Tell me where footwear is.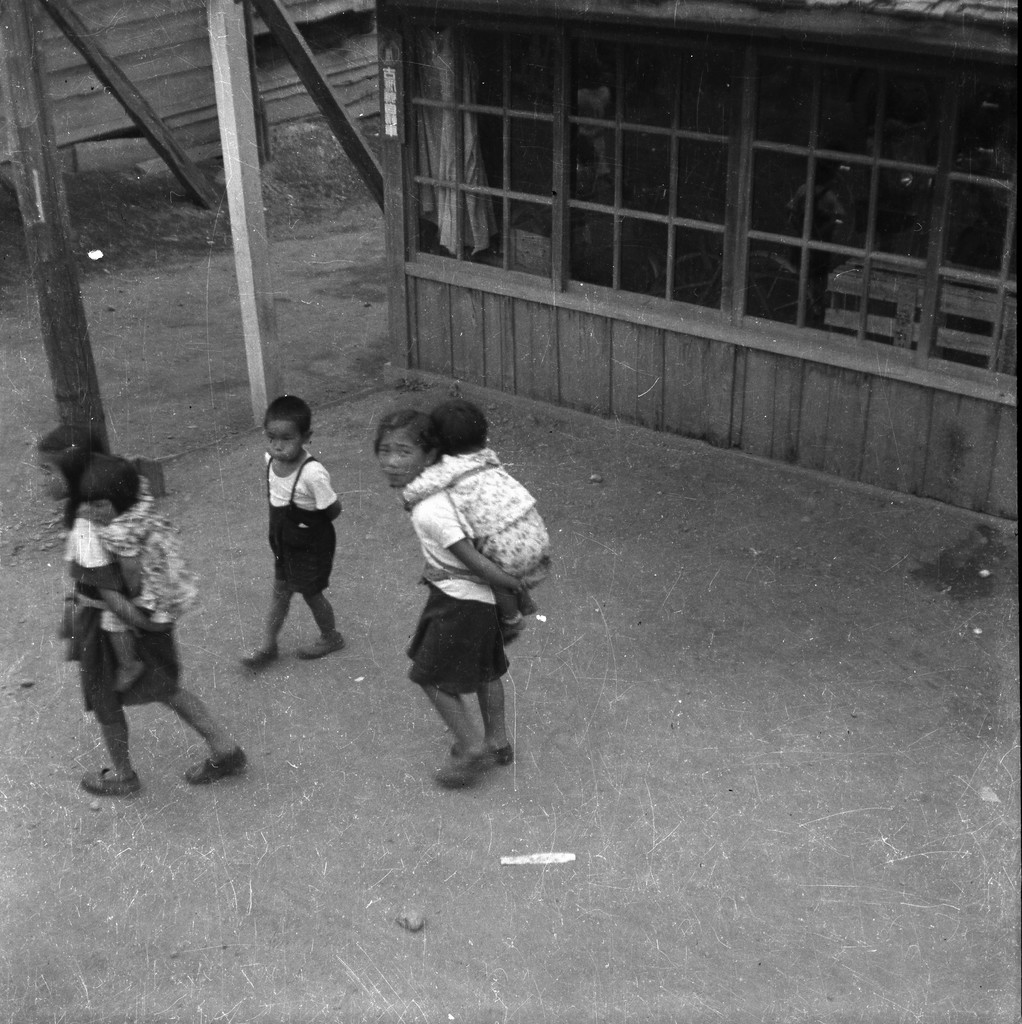
footwear is at Rect(80, 764, 137, 799).
